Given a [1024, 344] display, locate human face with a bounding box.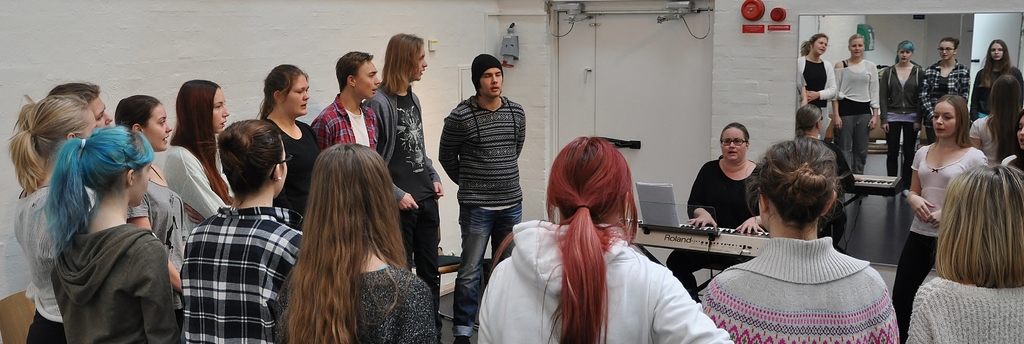
Located: box(283, 77, 310, 118).
